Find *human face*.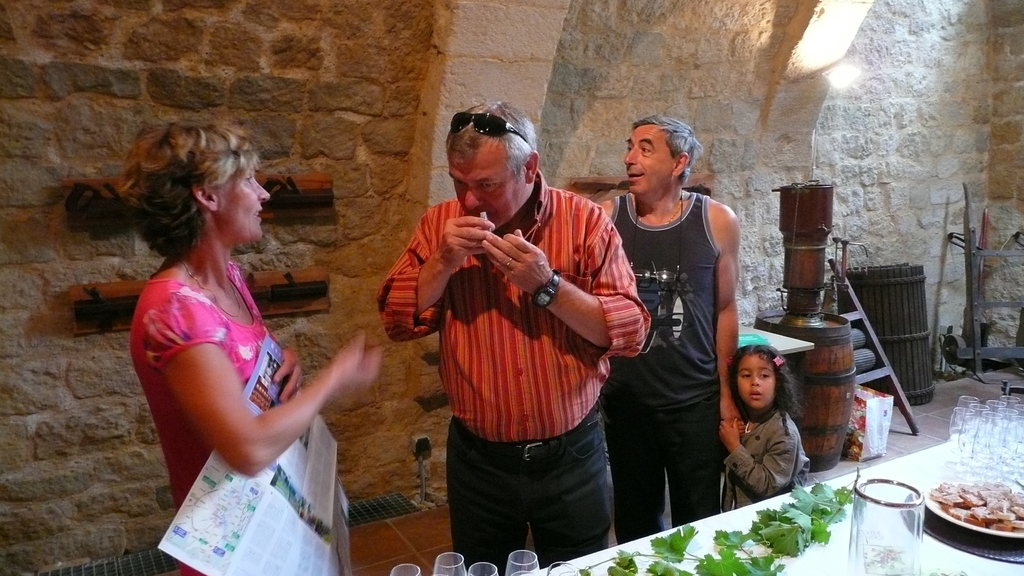
(left=739, top=356, right=778, bottom=406).
